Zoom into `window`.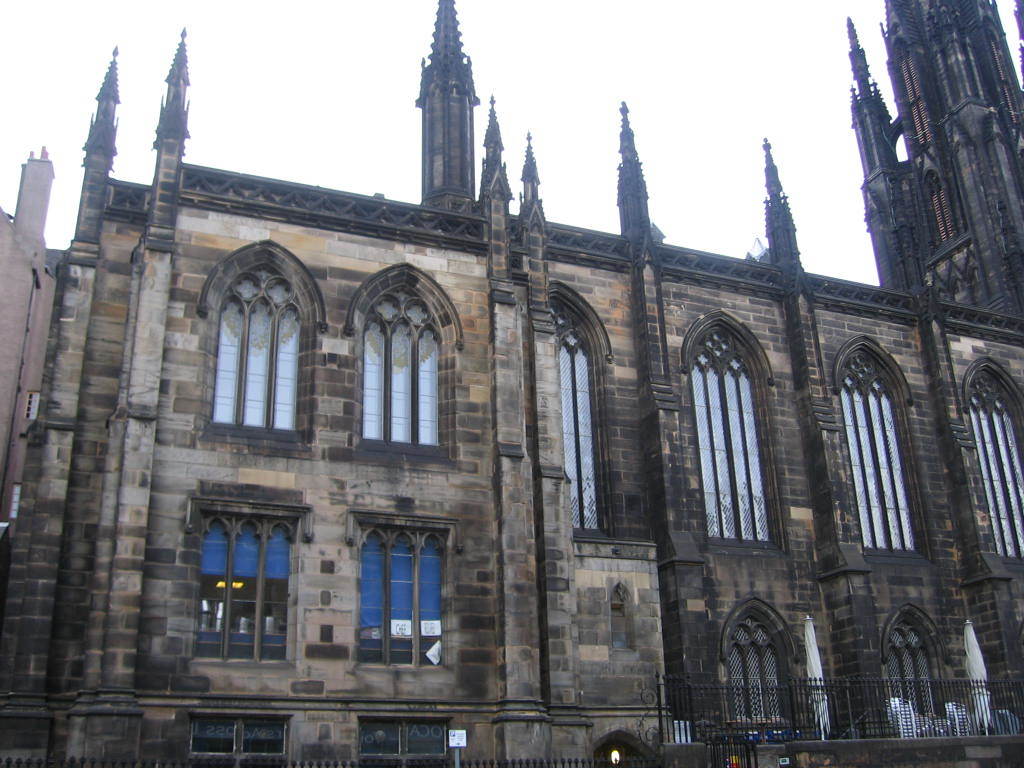
Zoom target: box(197, 226, 310, 466).
